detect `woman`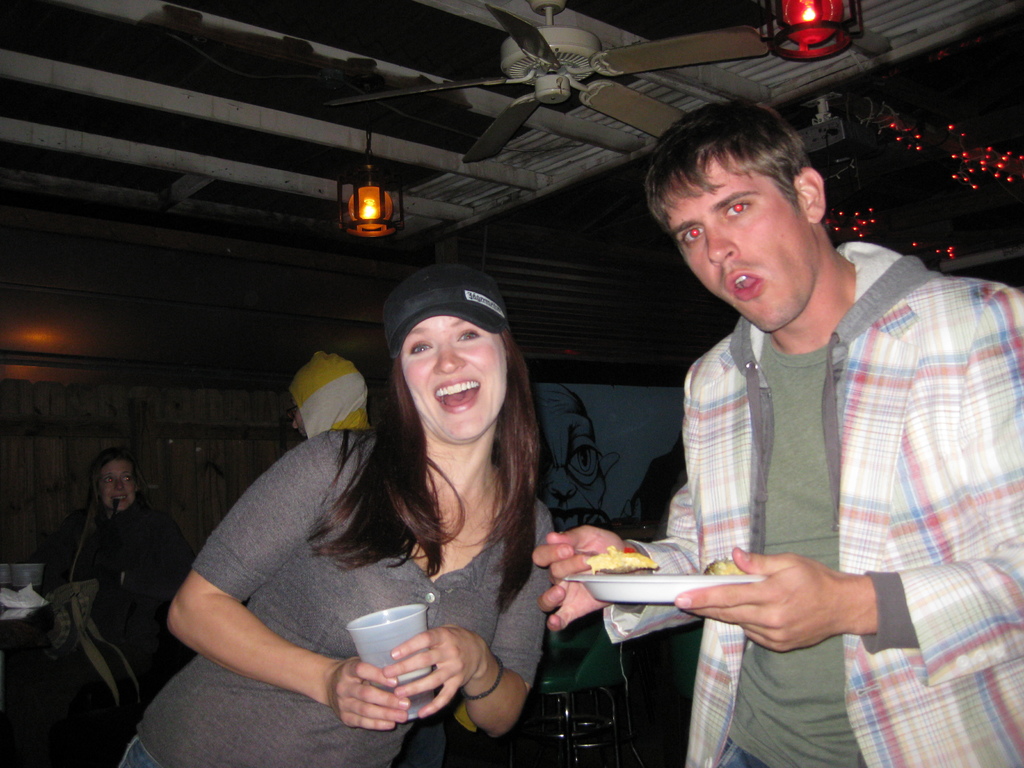
(45, 442, 195, 767)
